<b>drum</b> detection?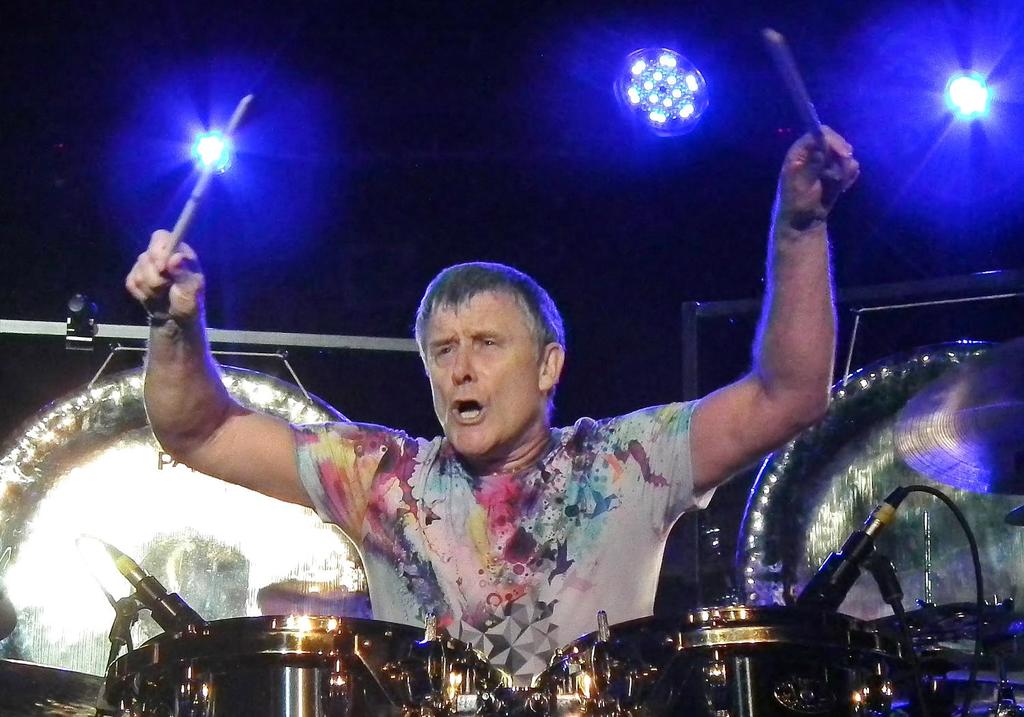
BBox(552, 606, 900, 716)
